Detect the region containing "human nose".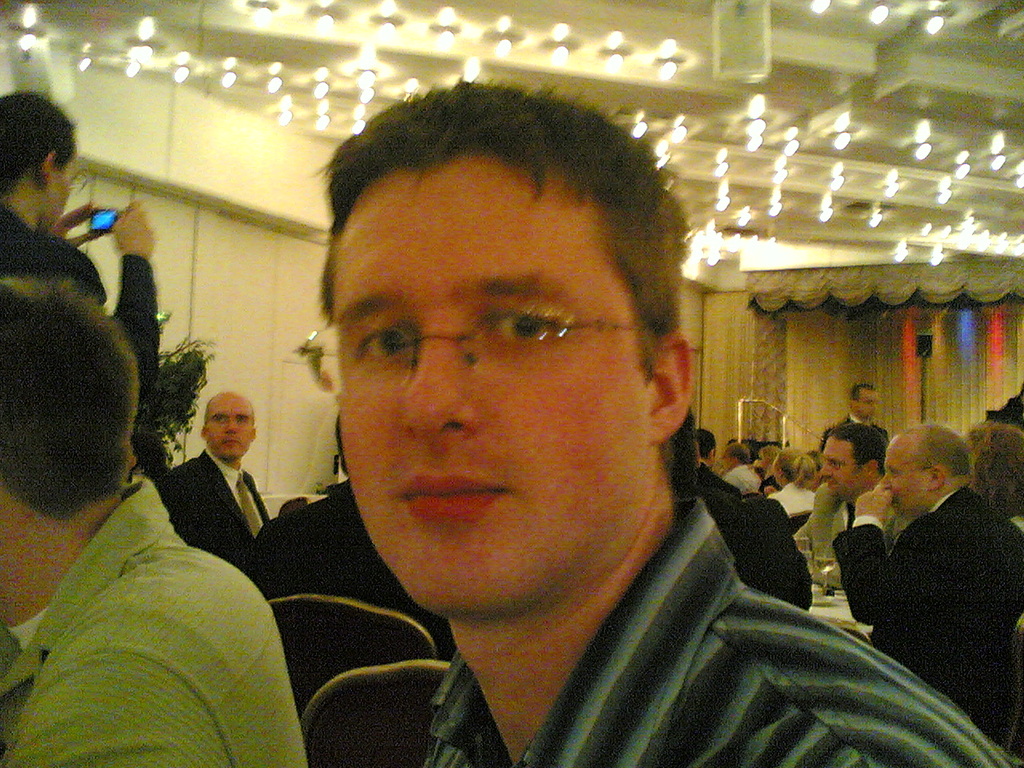
select_region(818, 458, 839, 475).
